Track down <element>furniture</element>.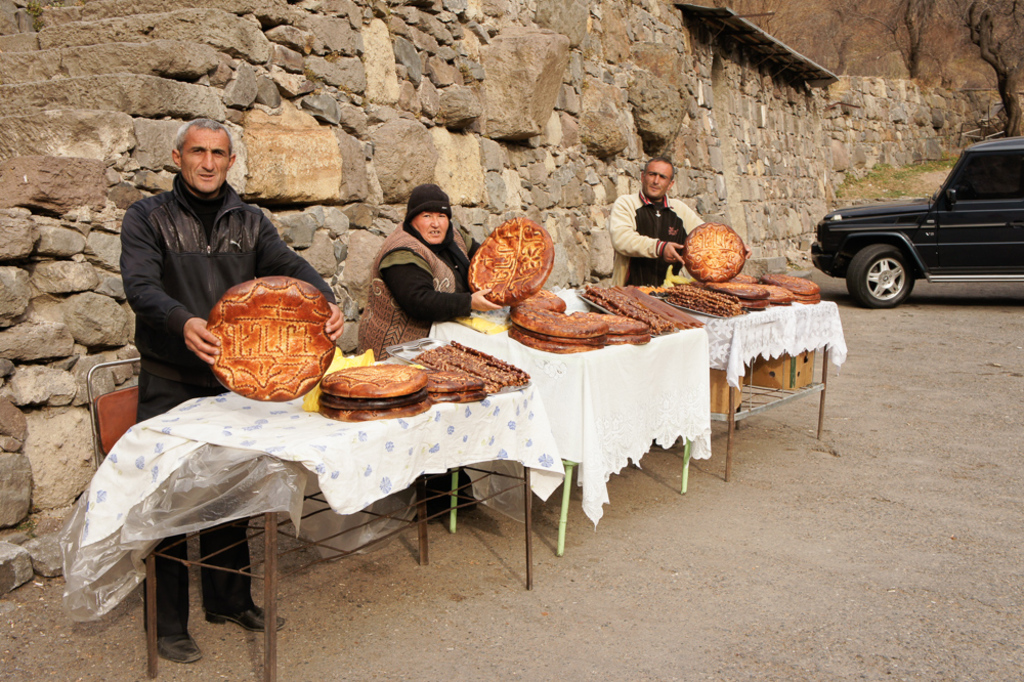
Tracked to 637 273 834 483.
